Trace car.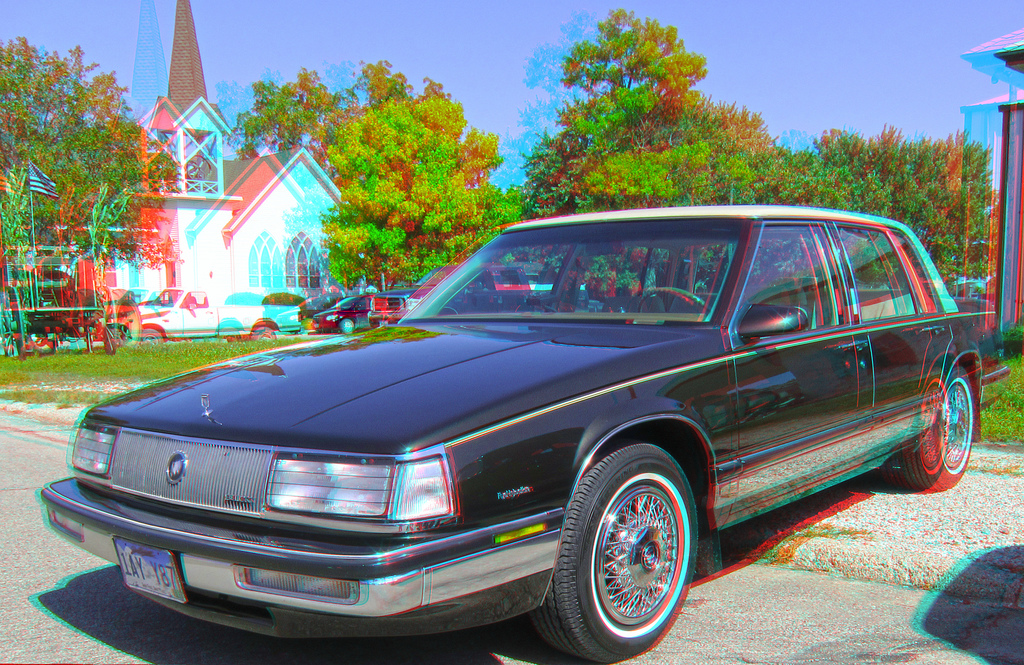
Traced to select_region(95, 288, 272, 343).
